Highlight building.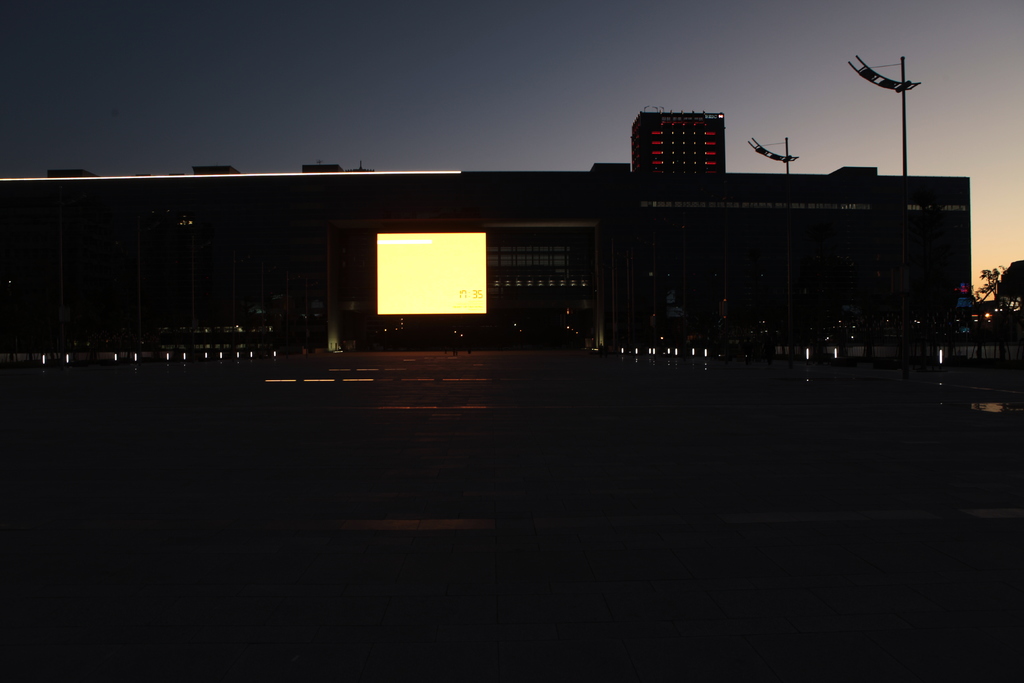
Highlighted region: [4, 108, 975, 378].
